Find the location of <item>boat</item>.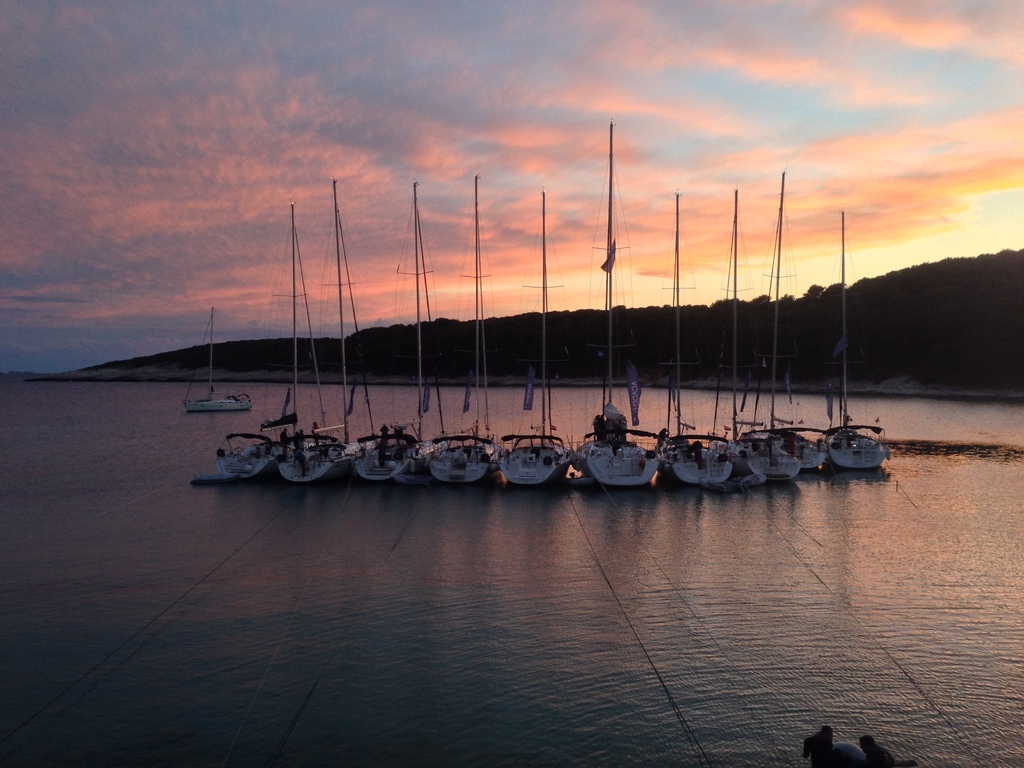
Location: [205, 191, 300, 485].
